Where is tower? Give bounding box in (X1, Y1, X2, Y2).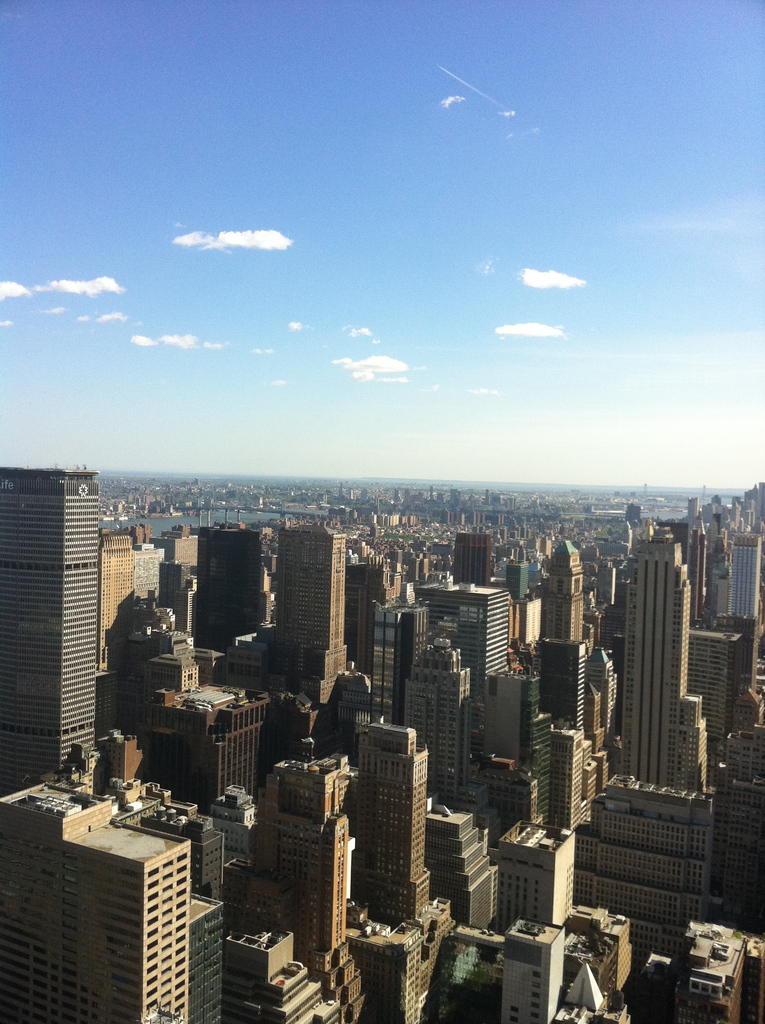
(195, 529, 262, 659).
